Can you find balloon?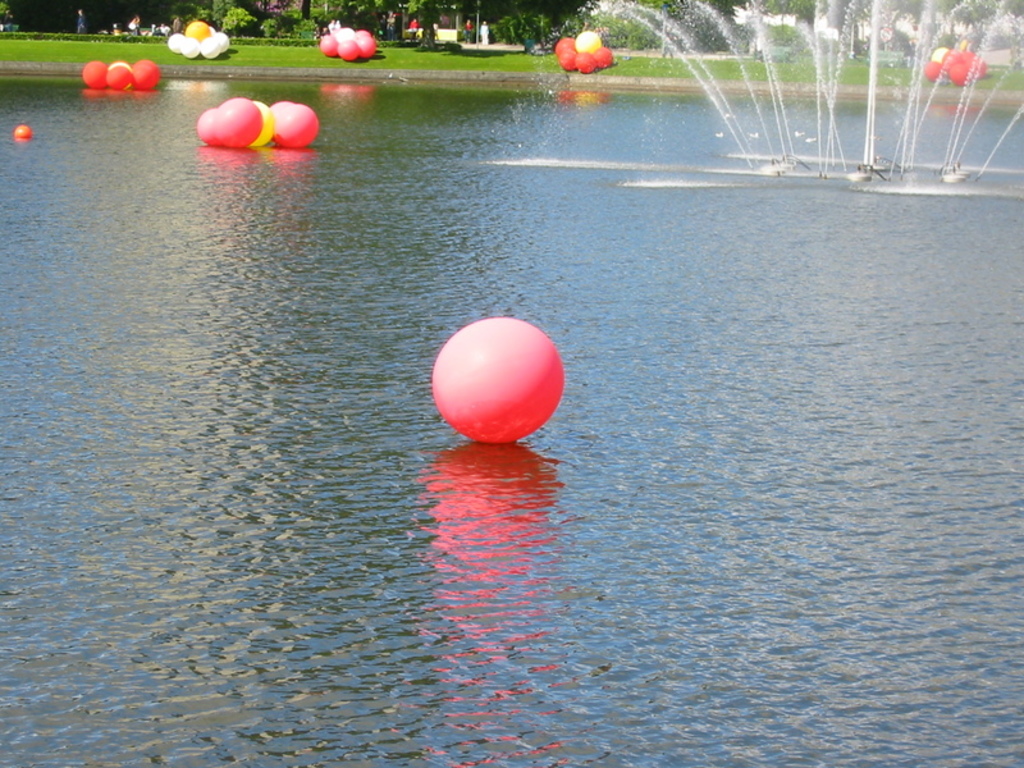
Yes, bounding box: (x1=429, y1=310, x2=564, y2=447).
